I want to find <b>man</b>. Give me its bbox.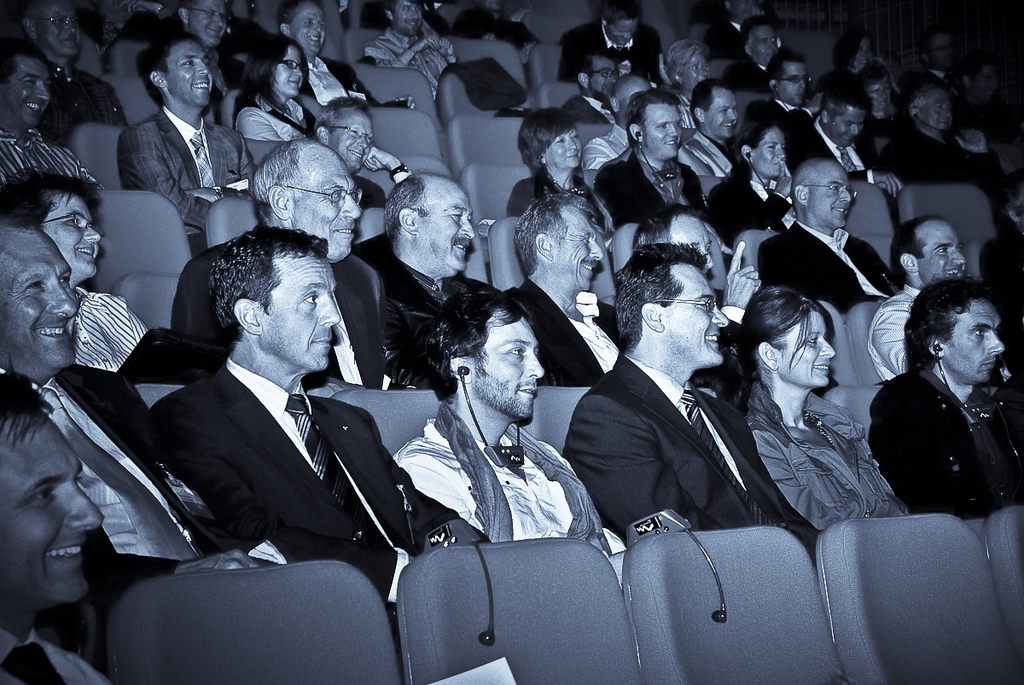
bbox=[755, 161, 907, 324].
